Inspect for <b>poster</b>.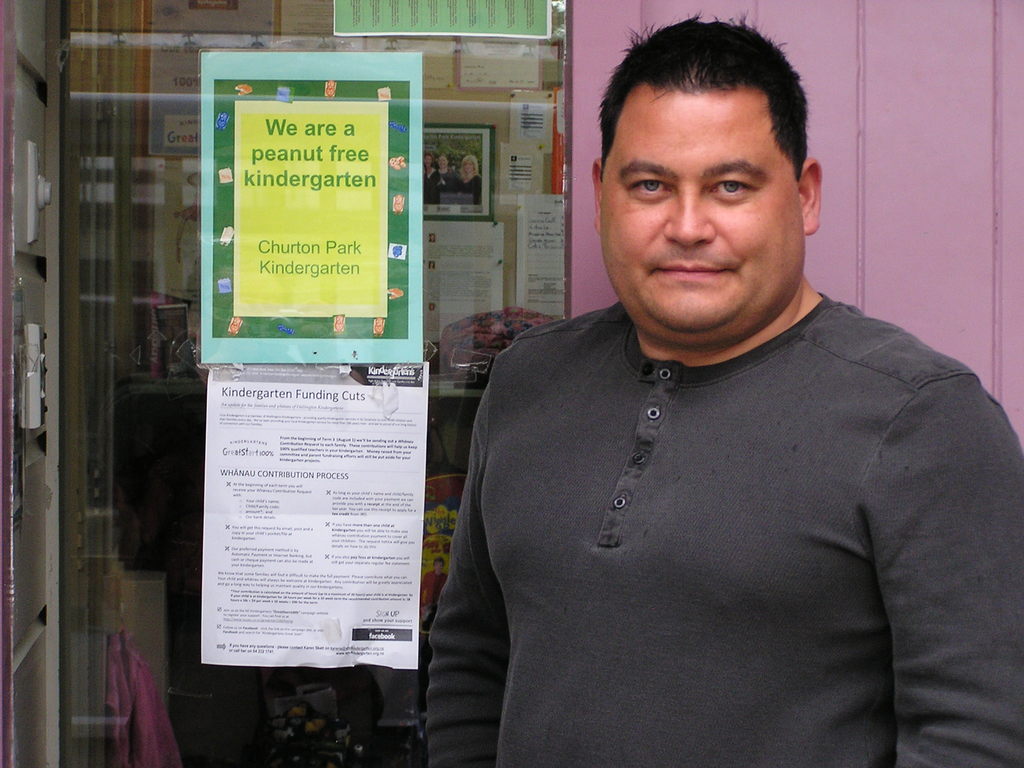
Inspection: rect(426, 126, 500, 224).
